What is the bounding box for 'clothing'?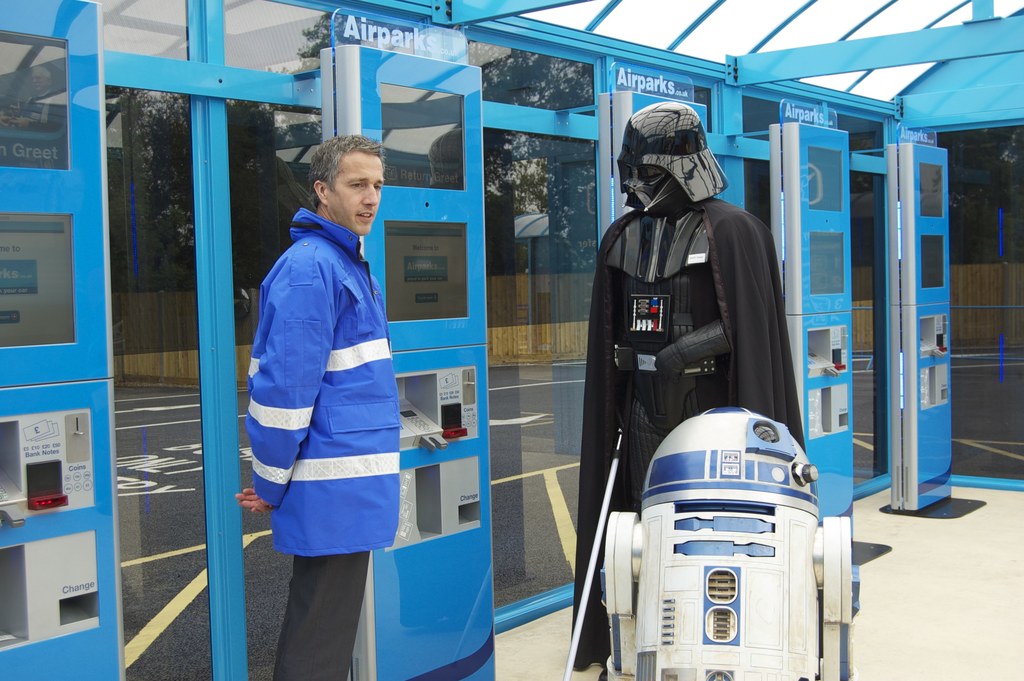
x1=247, y1=204, x2=402, y2=555.
